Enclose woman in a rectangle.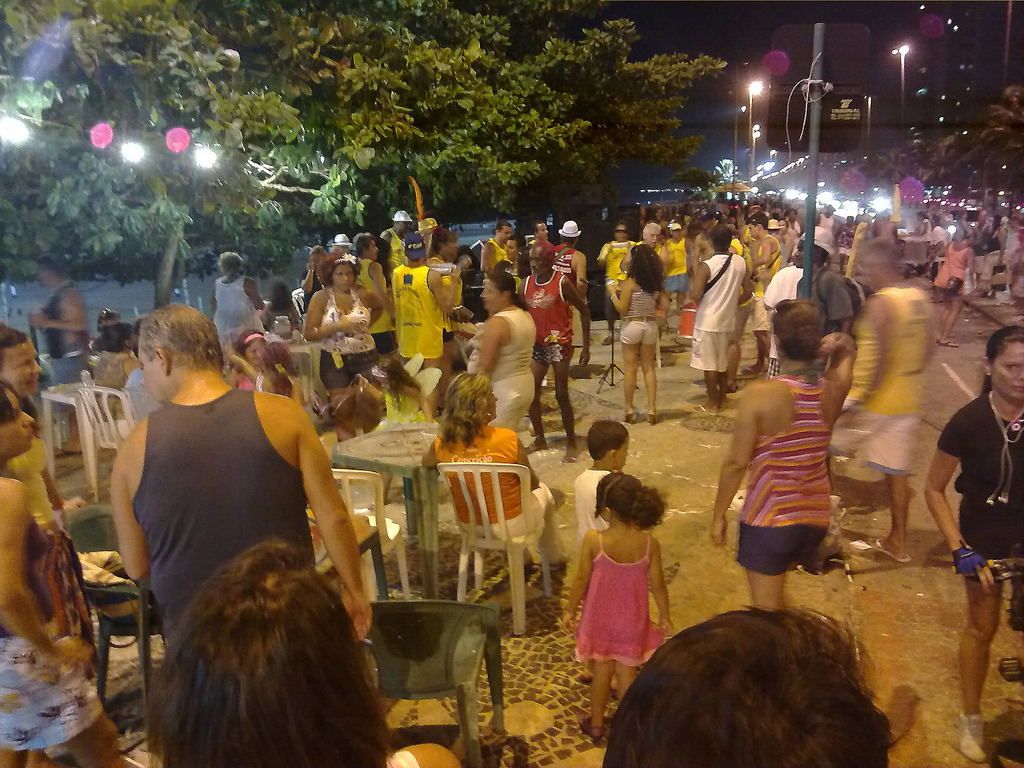
box(465, 271, 539, 433).
